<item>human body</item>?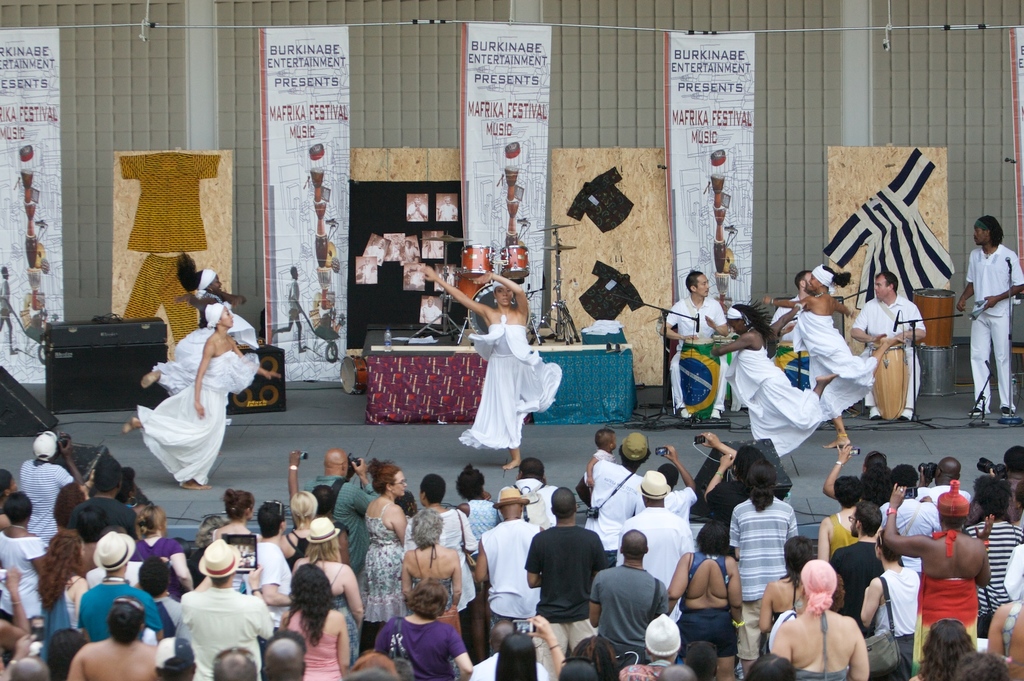
716/291/832/471
